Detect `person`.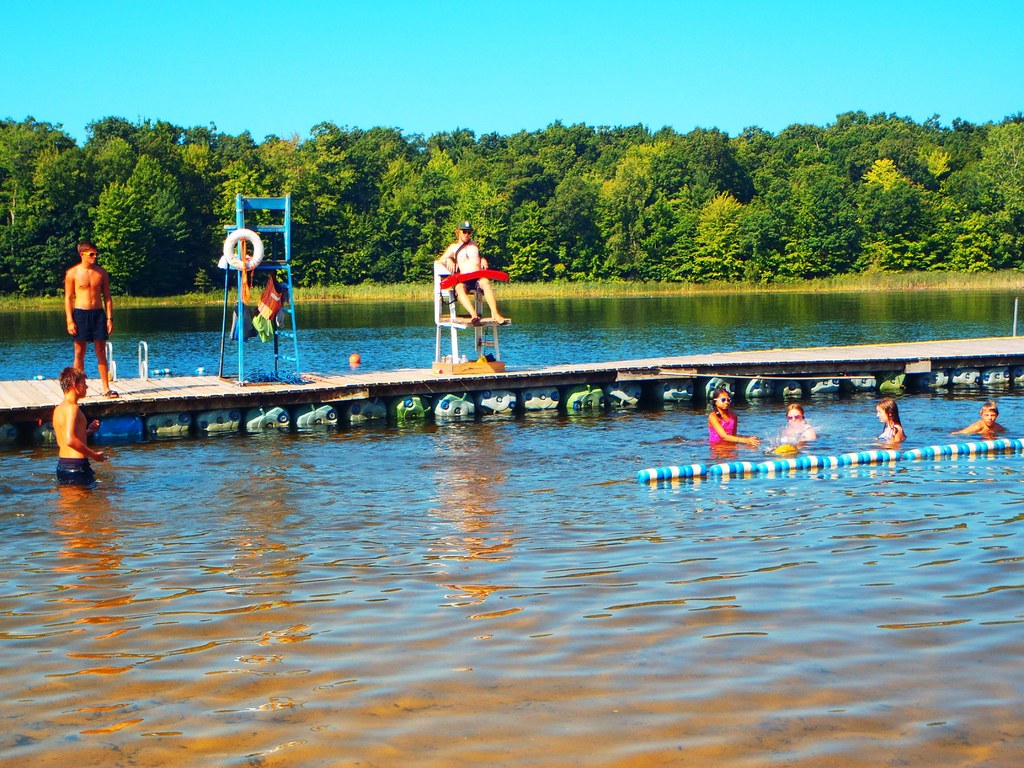
Detected at l=876, t=398, r=907, b=445.
